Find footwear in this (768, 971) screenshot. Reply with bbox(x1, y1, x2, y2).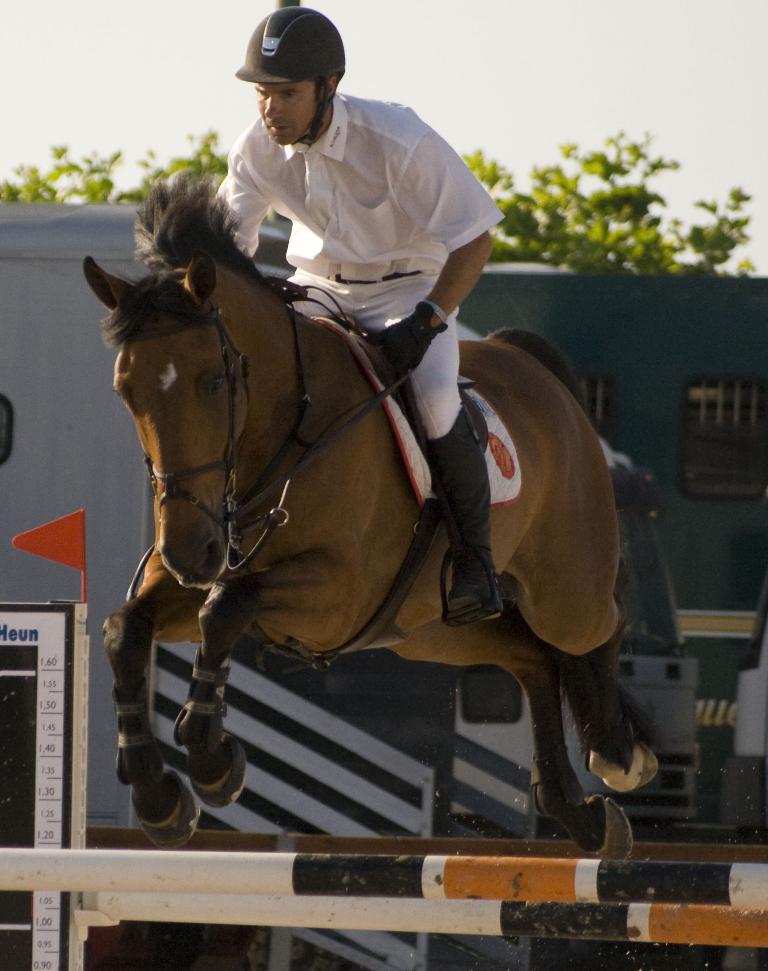
bbox(424, 406, 503, 624).
